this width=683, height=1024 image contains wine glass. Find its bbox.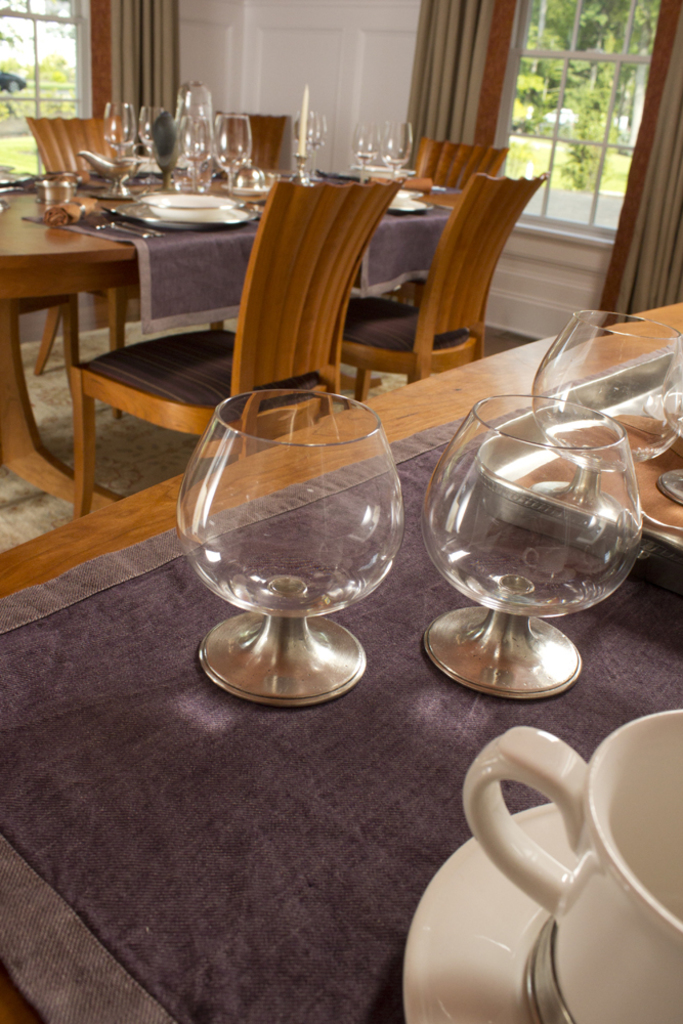
173, 89, 215, 171.
